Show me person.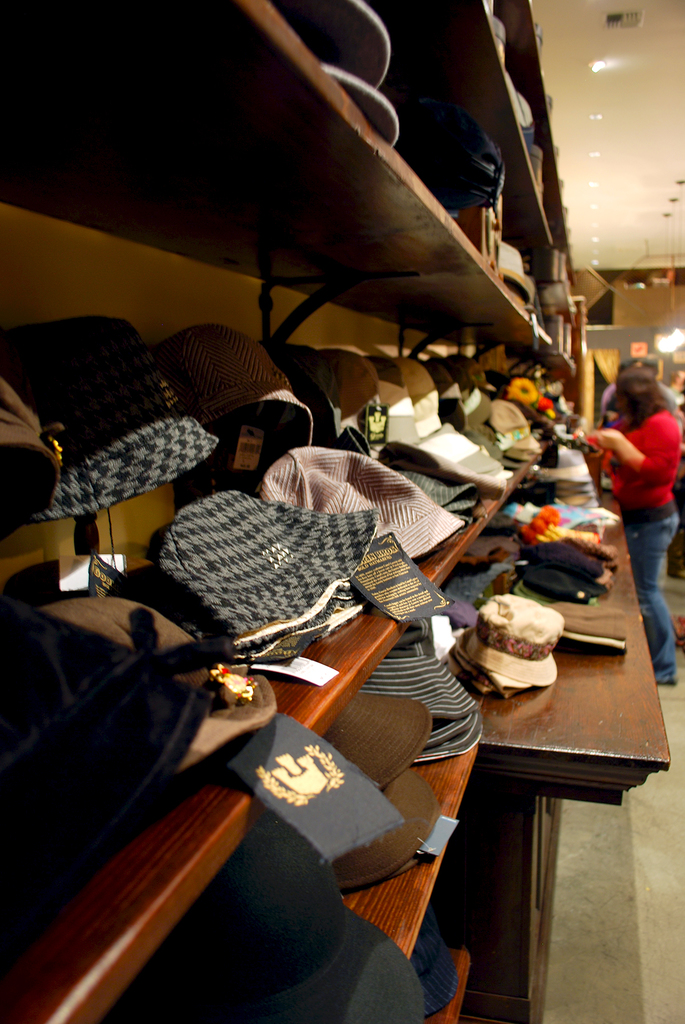
person is here: BBox(588, 365, 684, 680).
